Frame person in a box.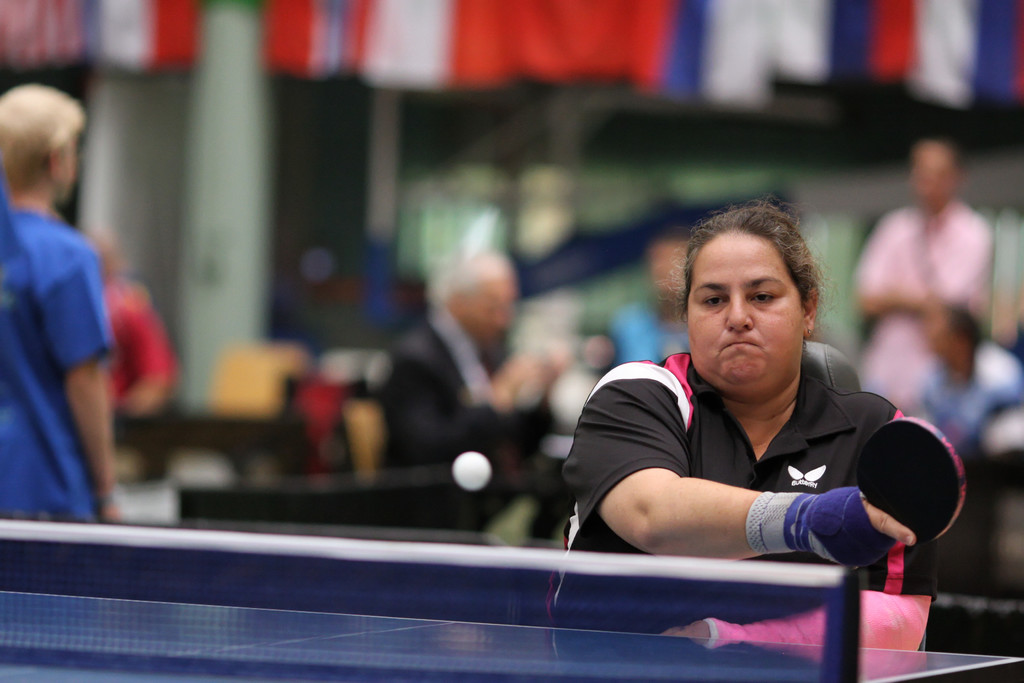
x1=533, y1=199, x2=960, y2=670.
